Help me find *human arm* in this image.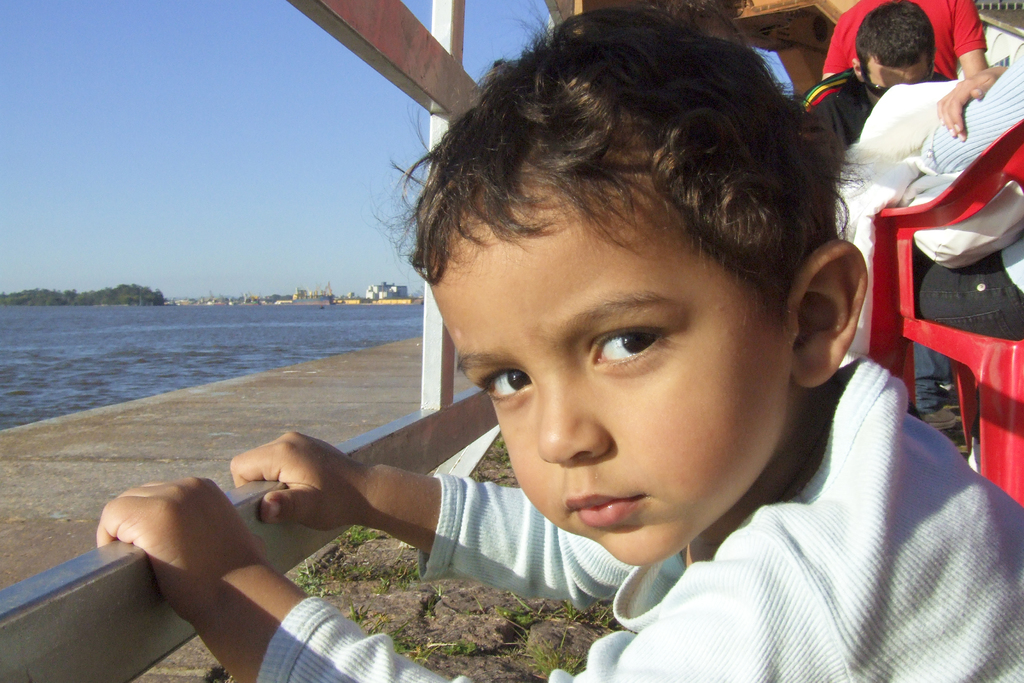
Found it: <bbox>947, 0, 995, 85</bbox>.
